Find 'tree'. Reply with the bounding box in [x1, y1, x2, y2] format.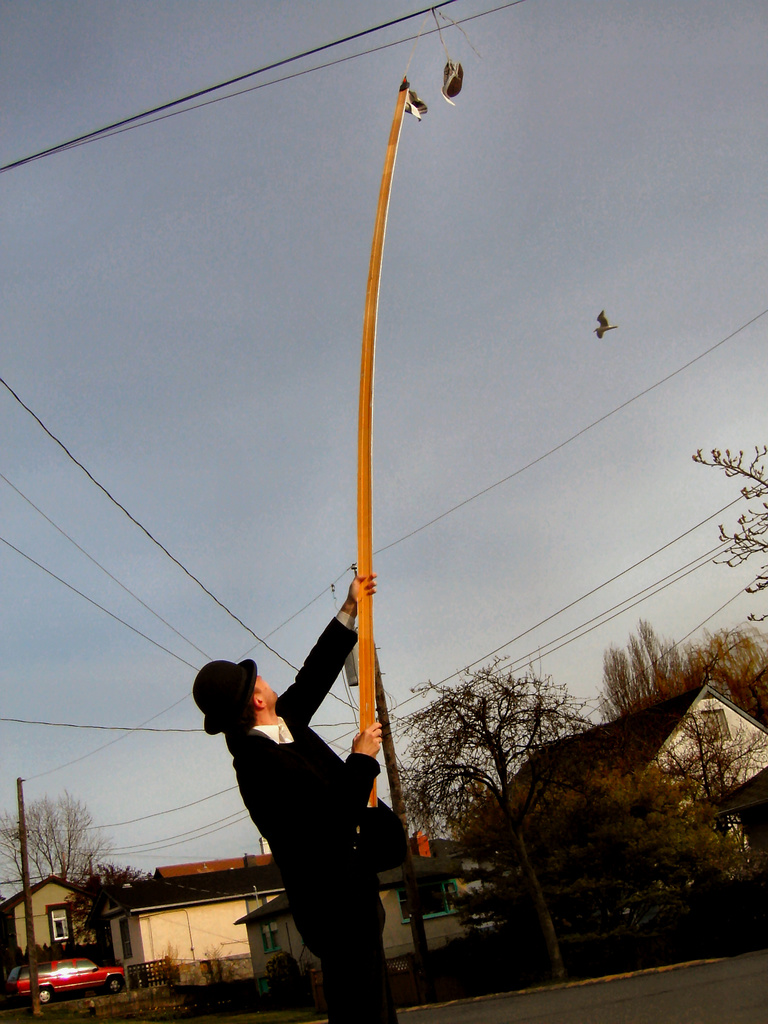
[393, 654, 609, 983].
